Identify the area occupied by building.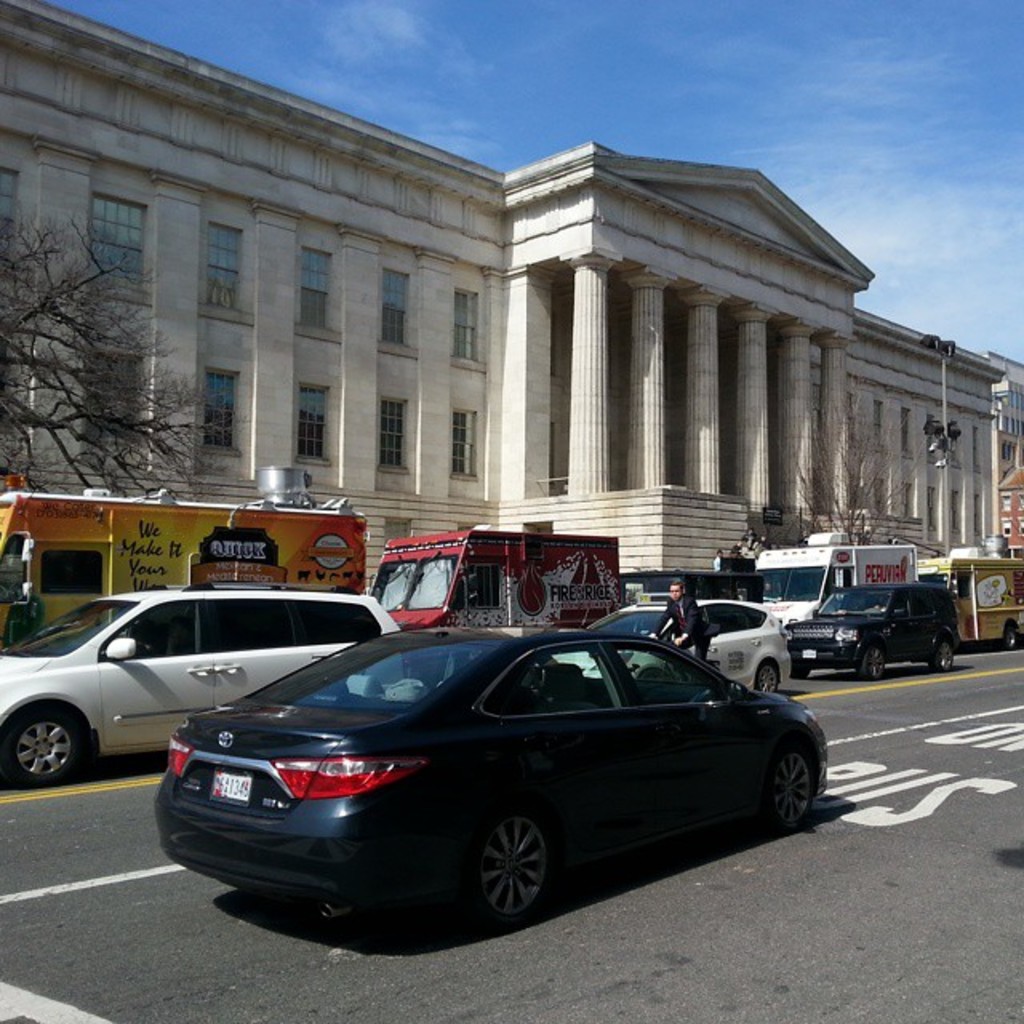
Area: box=[990, 379, 1022, 538].
